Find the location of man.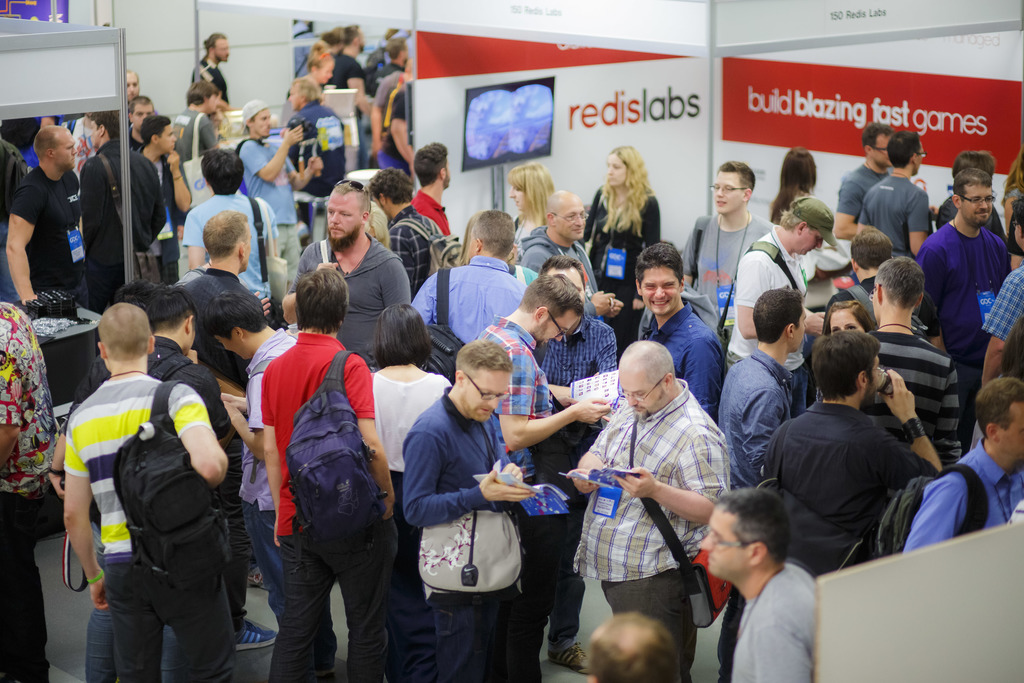
Location: [left=79, top=111, right=172, bottom=314].
